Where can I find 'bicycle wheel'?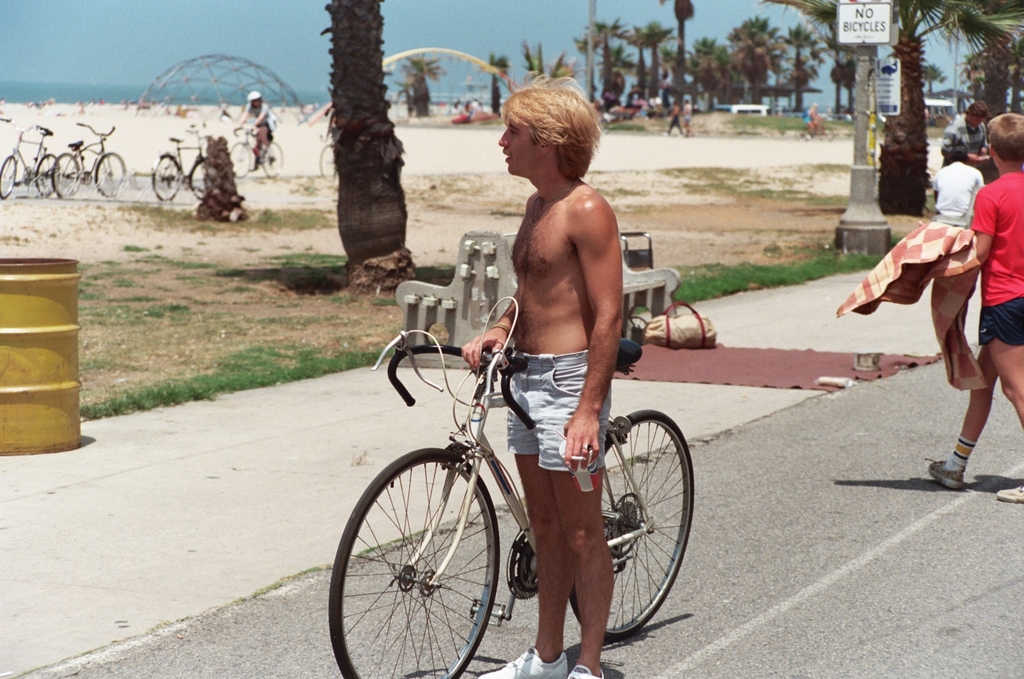
You can find it at select_region(36, 150, 60, 195).
